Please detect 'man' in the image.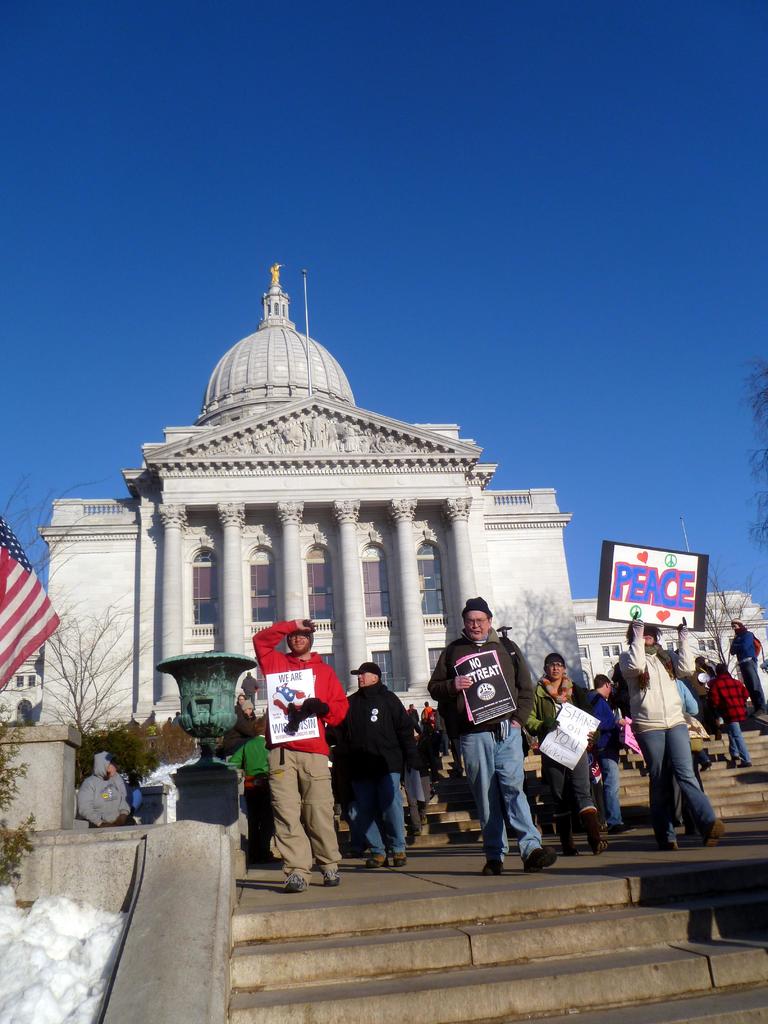
bbox=[708, 658, 748, 763].
